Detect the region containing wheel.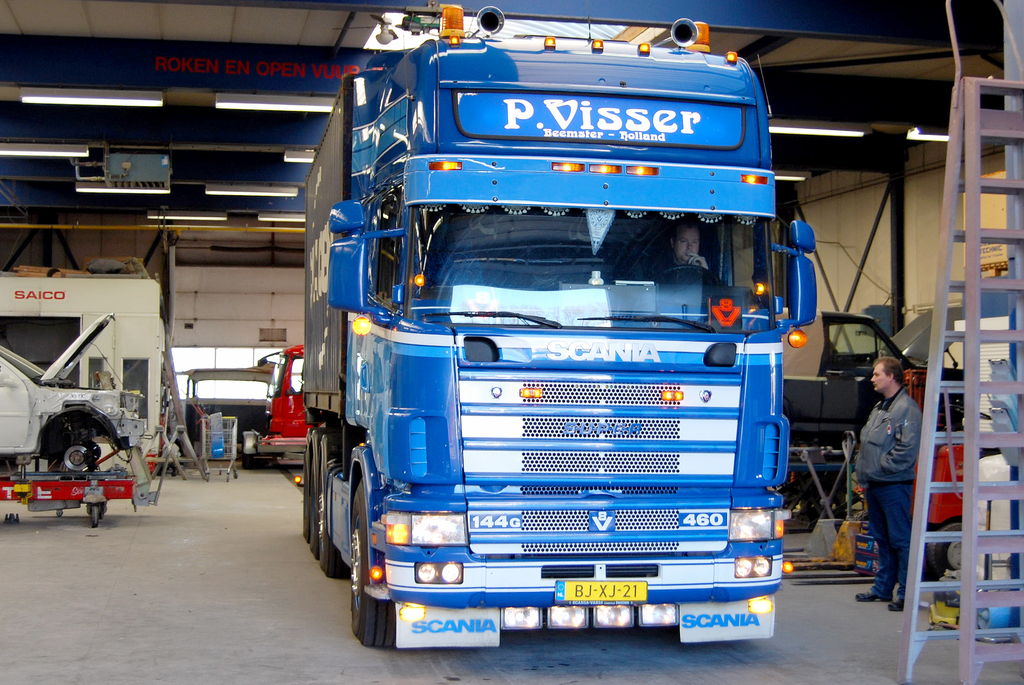
bbox(346, 475, 395, 647).
